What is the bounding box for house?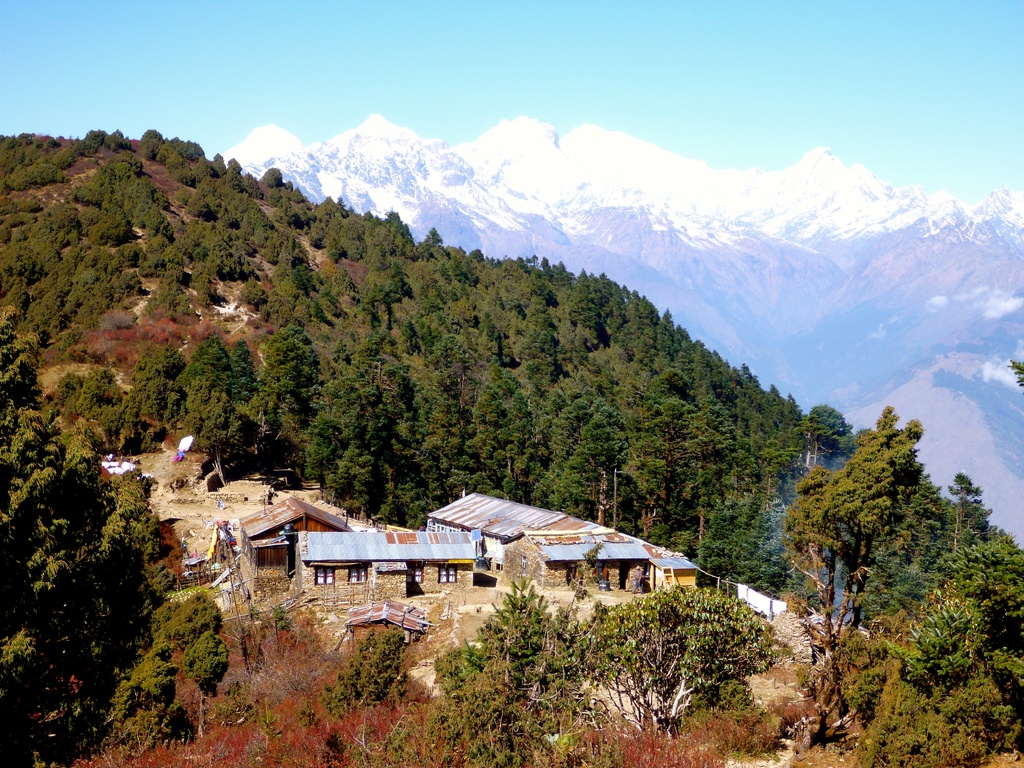
[left=526, top=524, right=650, bottom=600].
